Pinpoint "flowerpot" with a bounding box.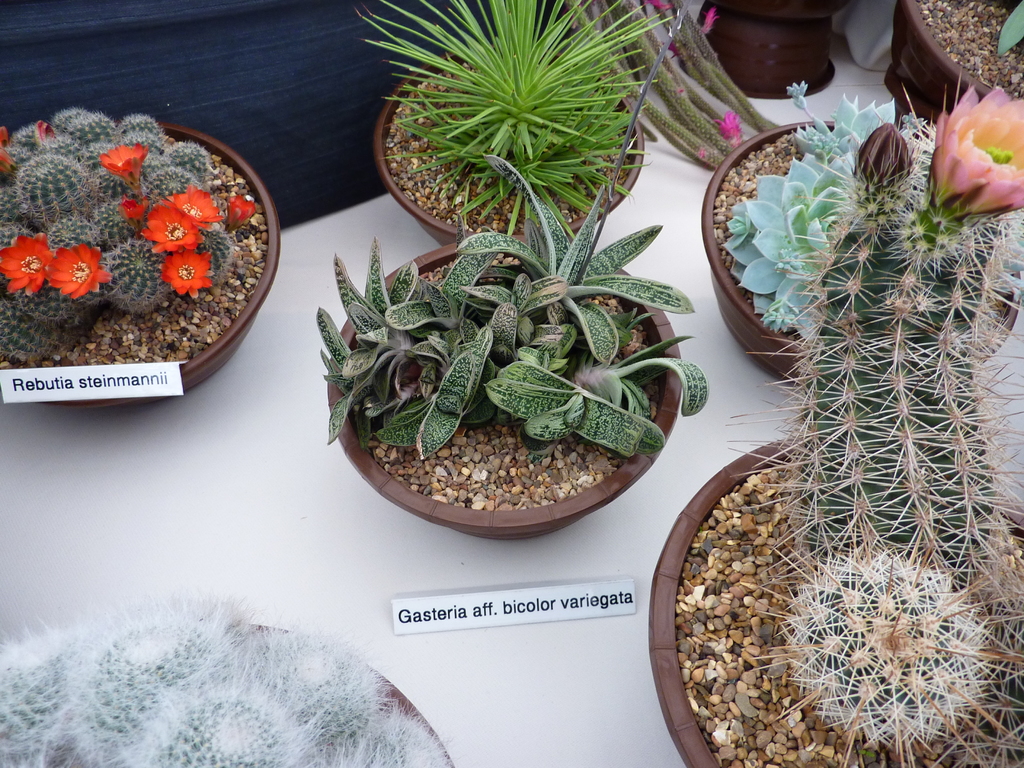
select_region(325, 230, 684, 542).
